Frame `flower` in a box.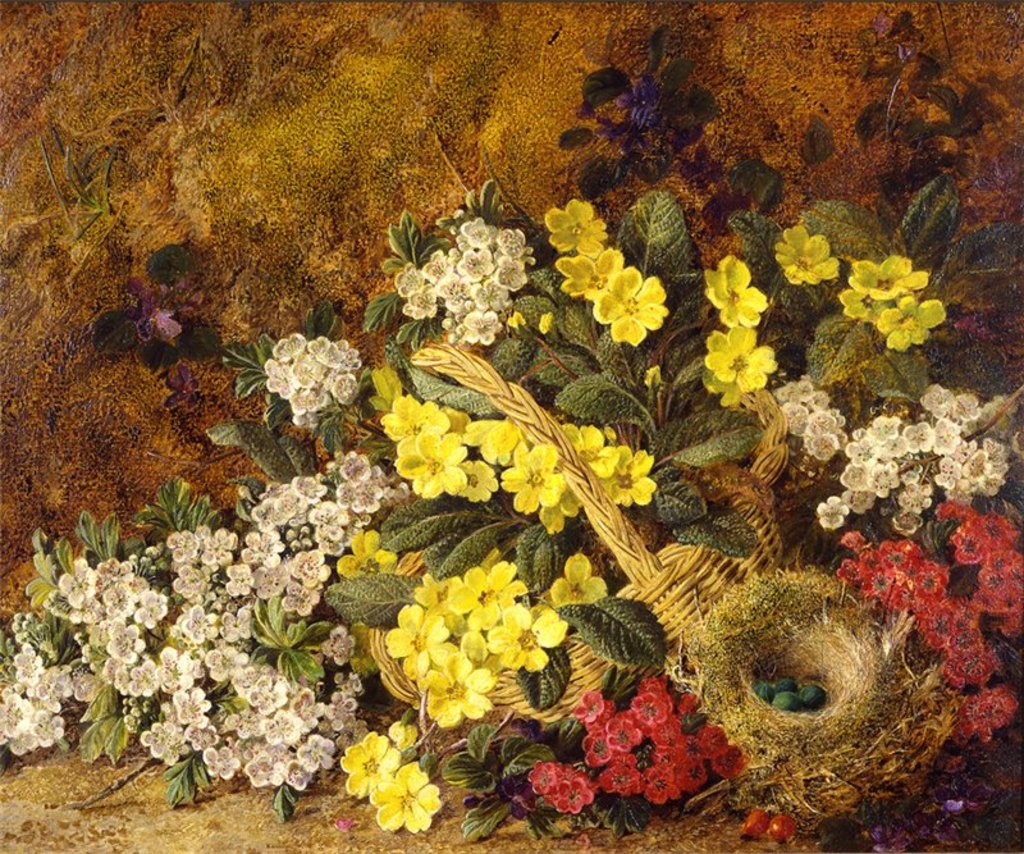
[left=700, top=318, right=780, bottom=389].
